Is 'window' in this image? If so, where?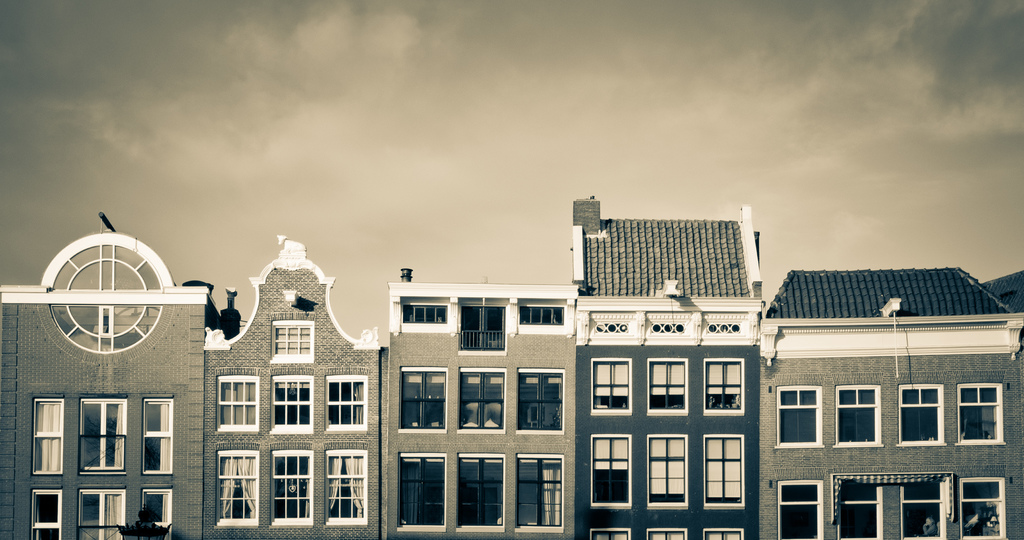
Yes, at [x1=594, y1=359, x2=633, y2=424].
